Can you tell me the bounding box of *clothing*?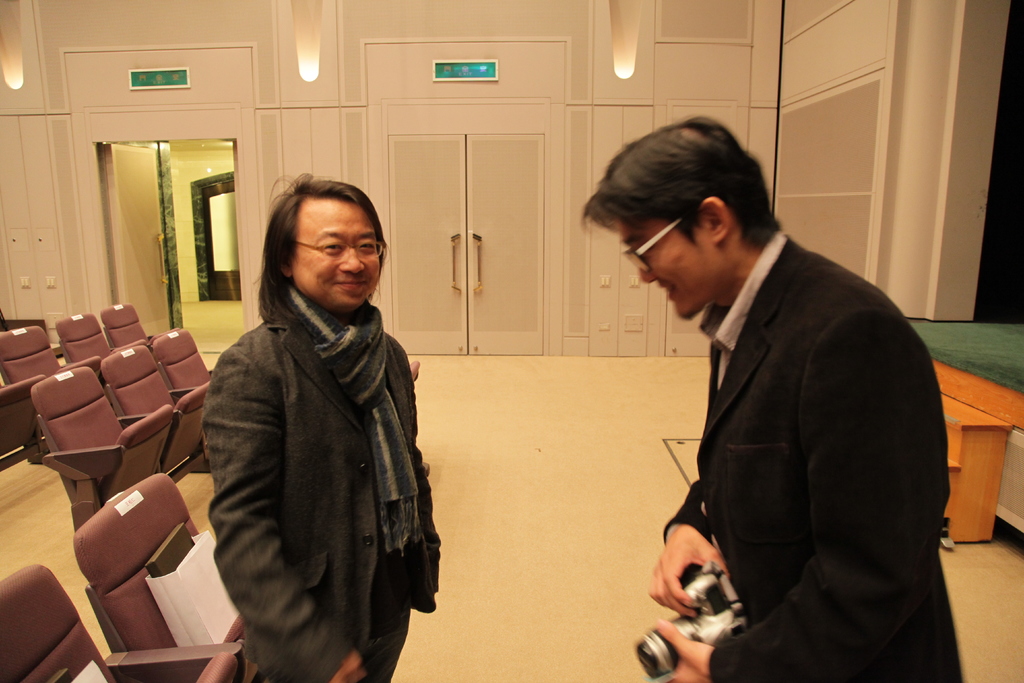
region(659, 224, 961, 682).
